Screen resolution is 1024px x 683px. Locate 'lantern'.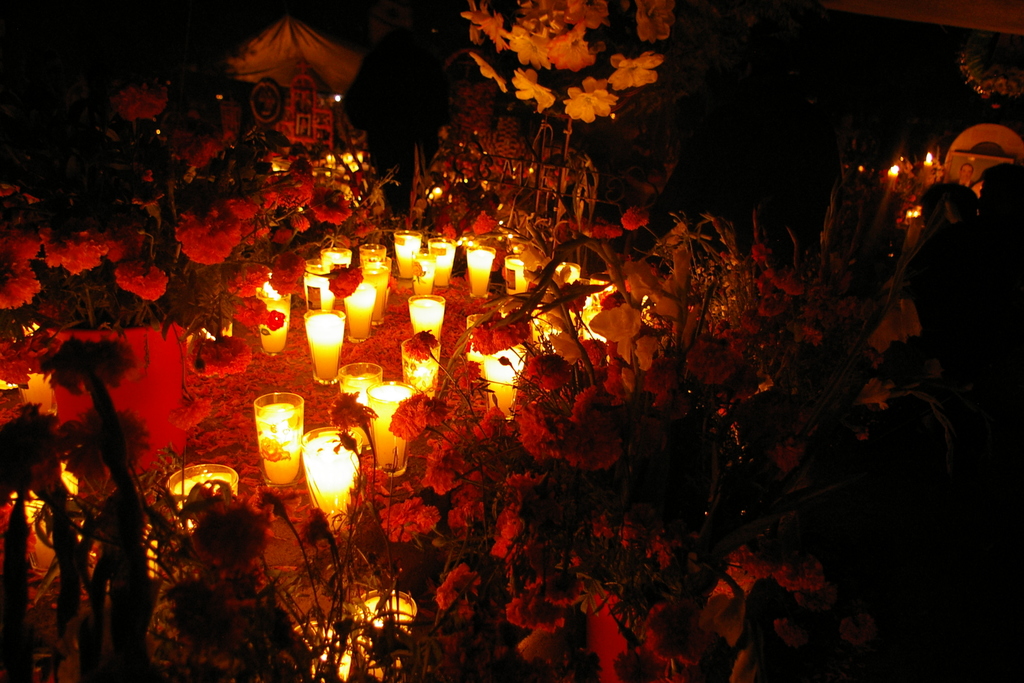
(351, 588, 414, 682).
